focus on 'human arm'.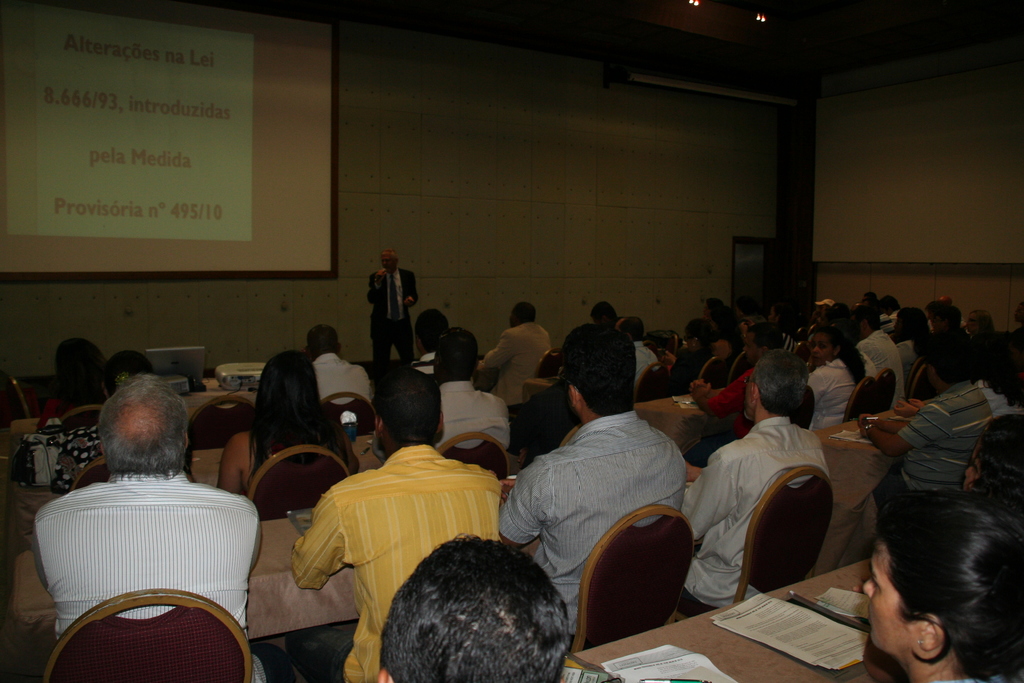
Focused at 225/423/248/489.
